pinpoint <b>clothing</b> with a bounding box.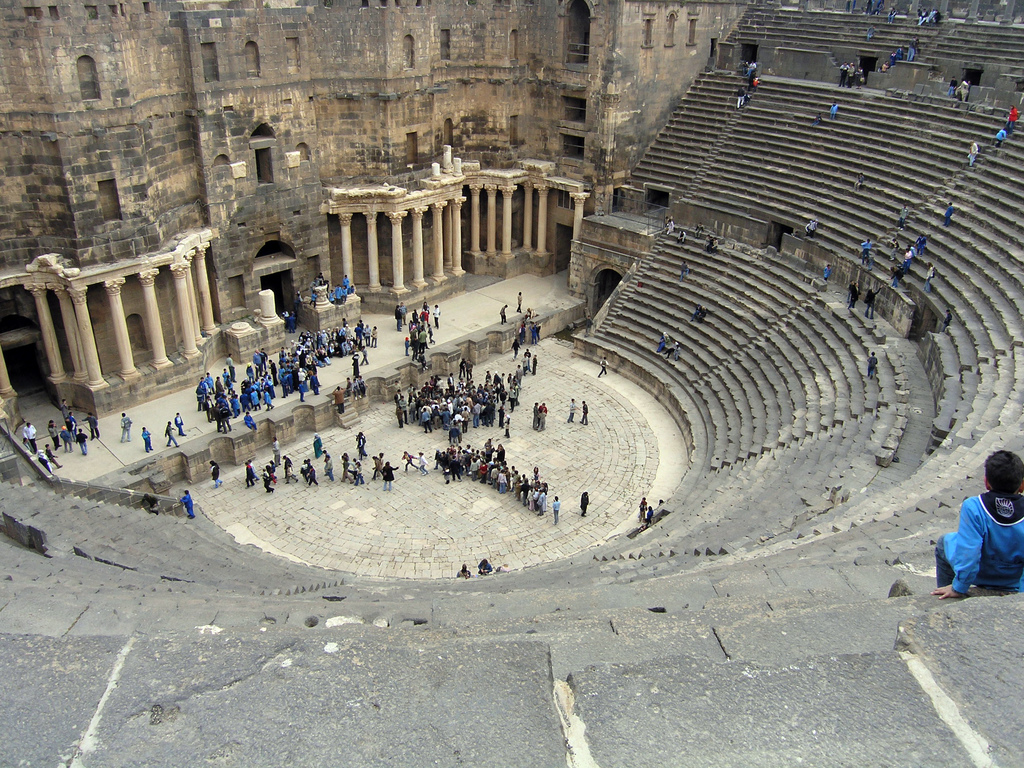
region(888, 54, 895, 66).
